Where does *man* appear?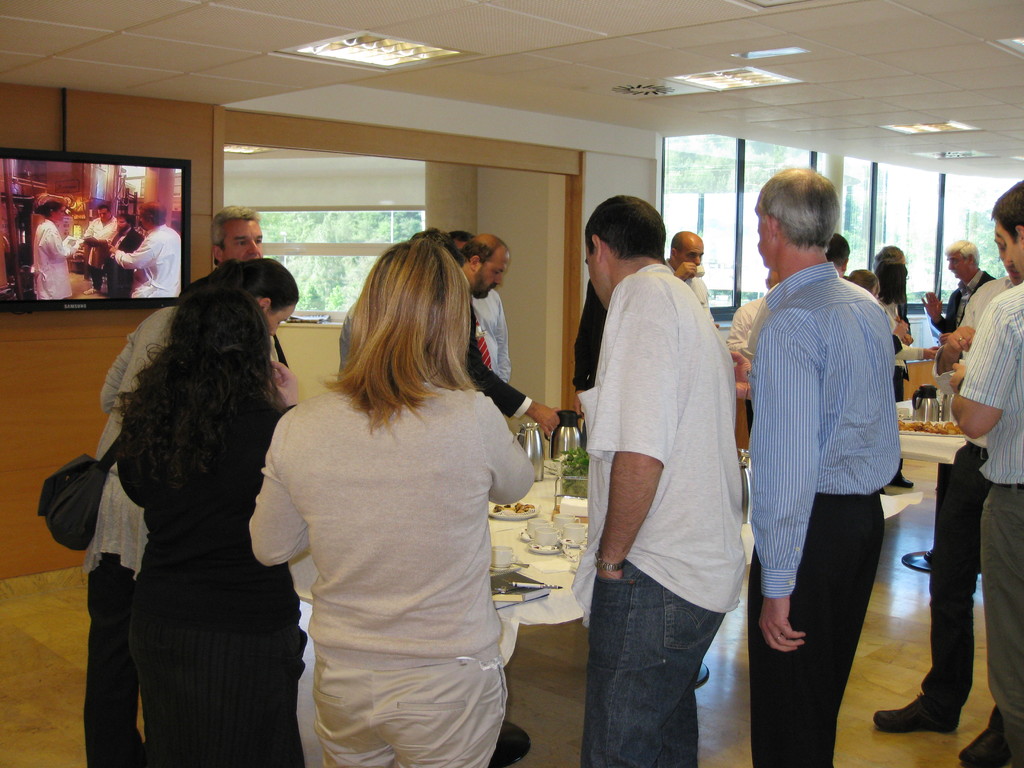
Appears at 733, 171, 918, 740.
